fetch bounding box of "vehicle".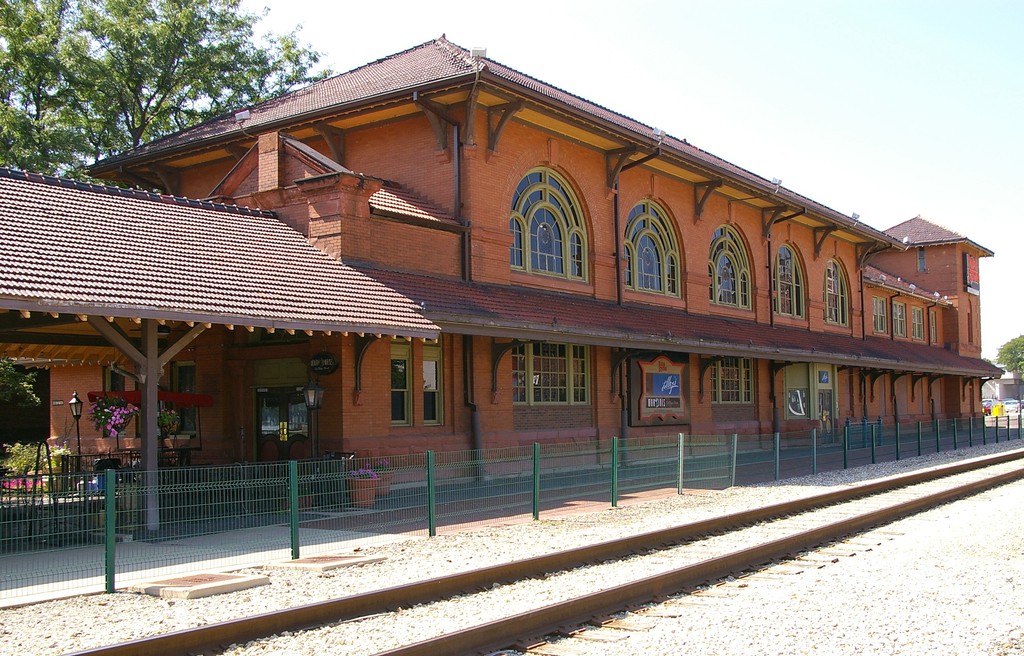
Bbox: box=[982, 396, 998, 405].
